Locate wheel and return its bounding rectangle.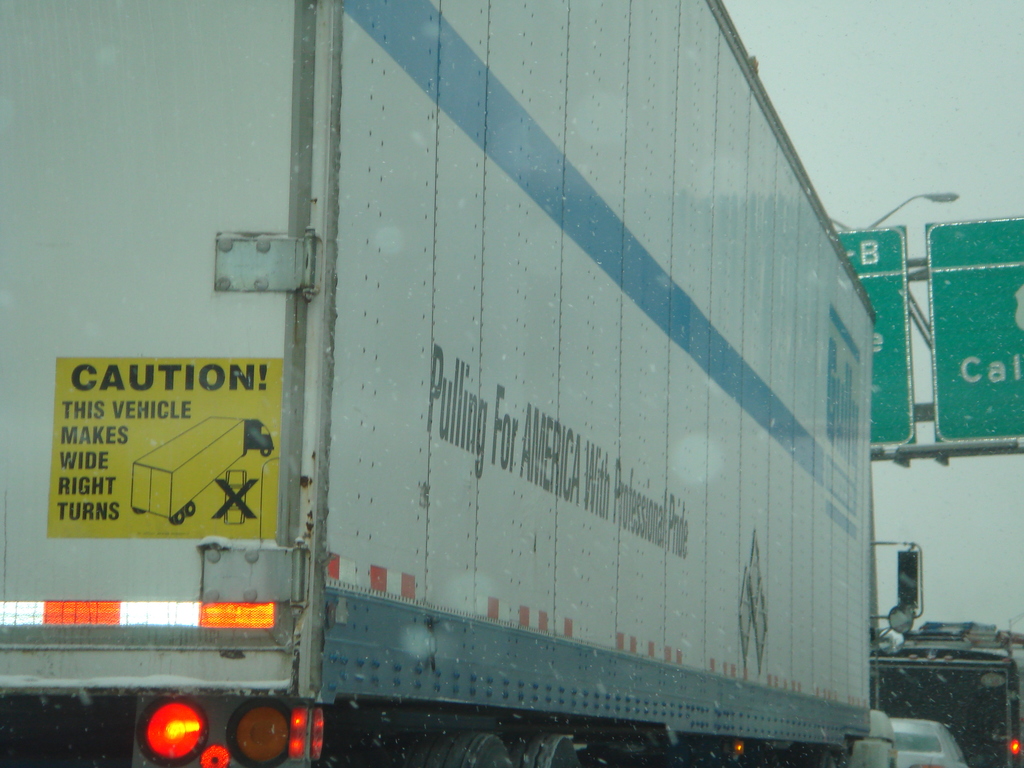
bbox=[512, 737, 586, 767].
